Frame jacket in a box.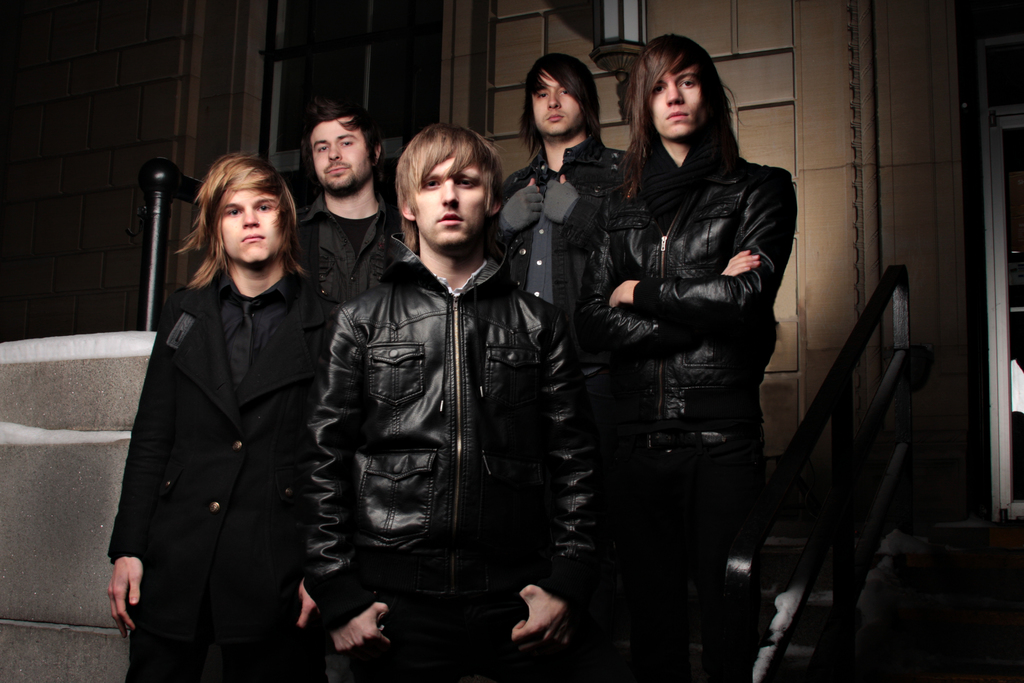
<box>582,136,794,436</box>.
